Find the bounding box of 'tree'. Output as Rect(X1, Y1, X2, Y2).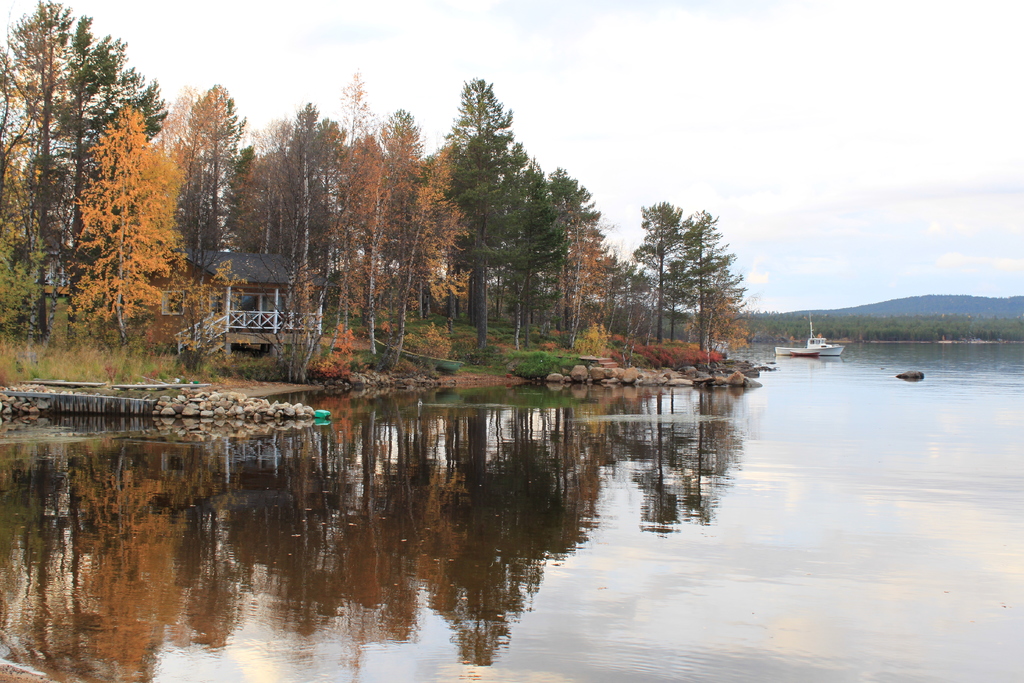
Rect(0, 51, 43, 339).
